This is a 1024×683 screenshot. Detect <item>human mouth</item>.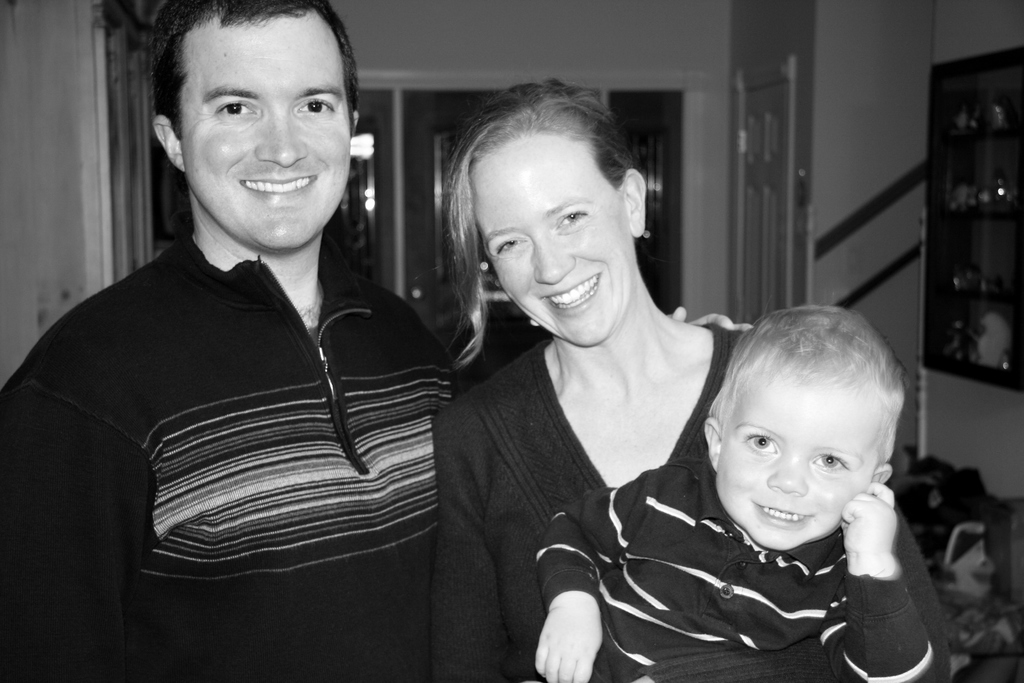
crop(748, 498, 819, 530).
